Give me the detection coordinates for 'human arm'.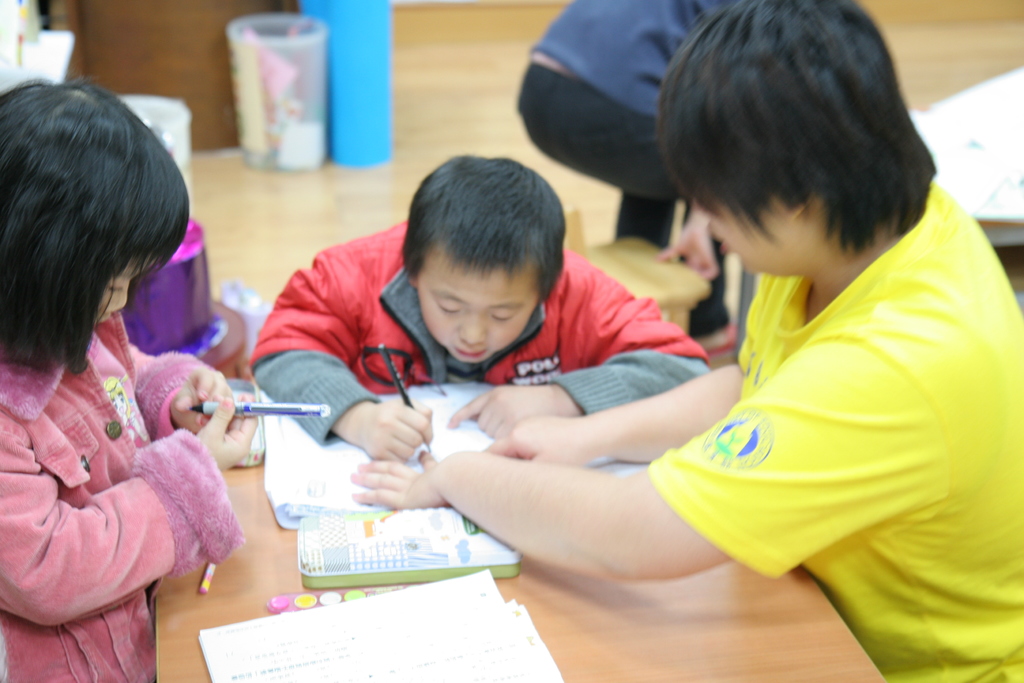
x1=476, y1=358, x2=748, y2=468.
